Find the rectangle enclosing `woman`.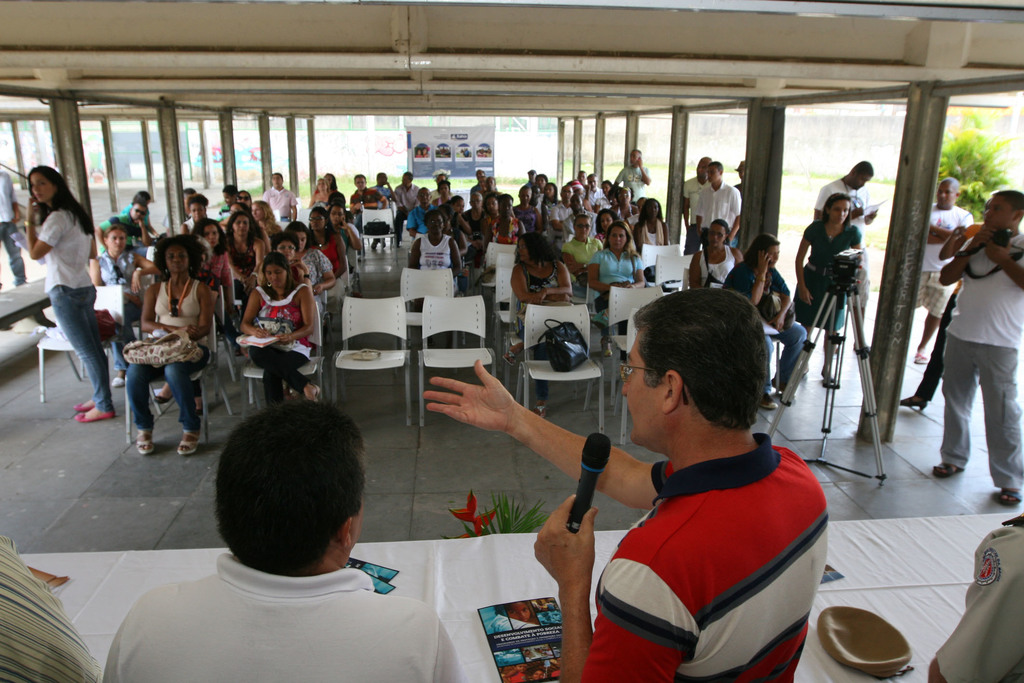
323 174 350 210.
